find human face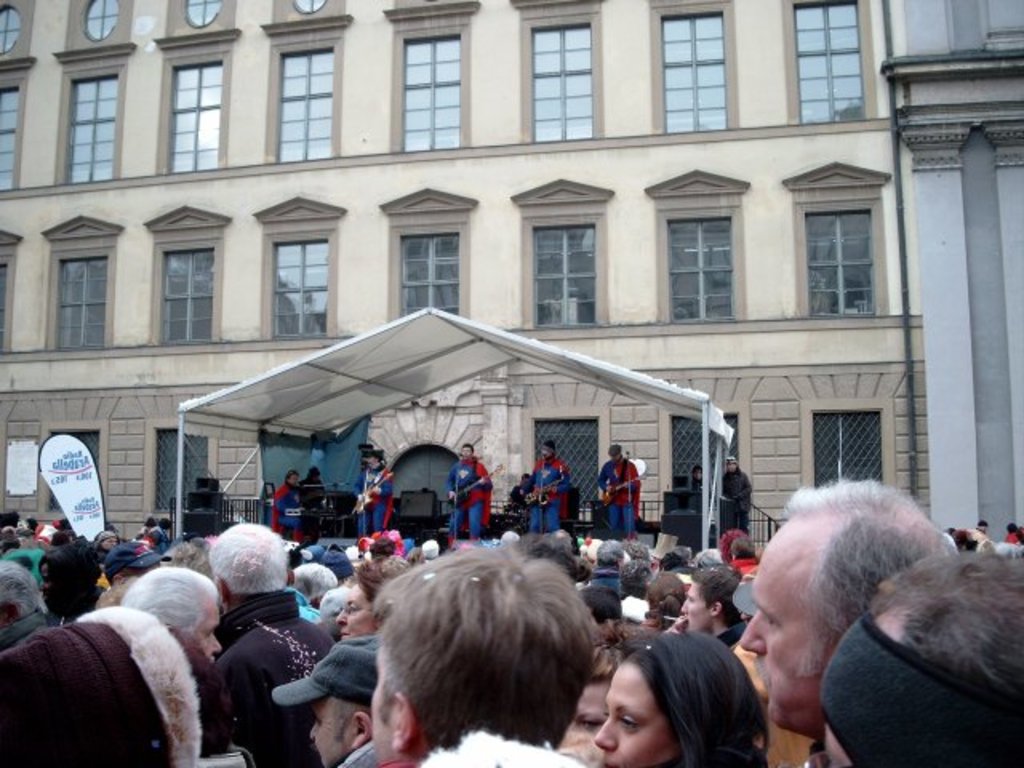
box(189, 603, 221, 661)
